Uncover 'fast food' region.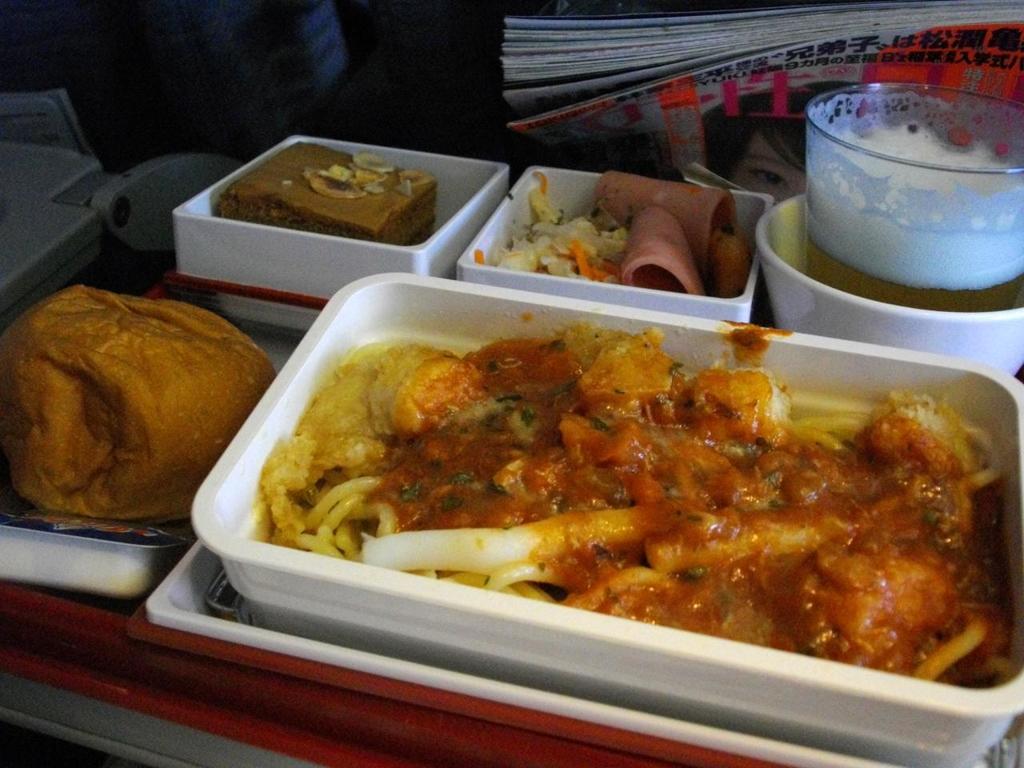
Uncovered: [298, 321, 1023, 674].
